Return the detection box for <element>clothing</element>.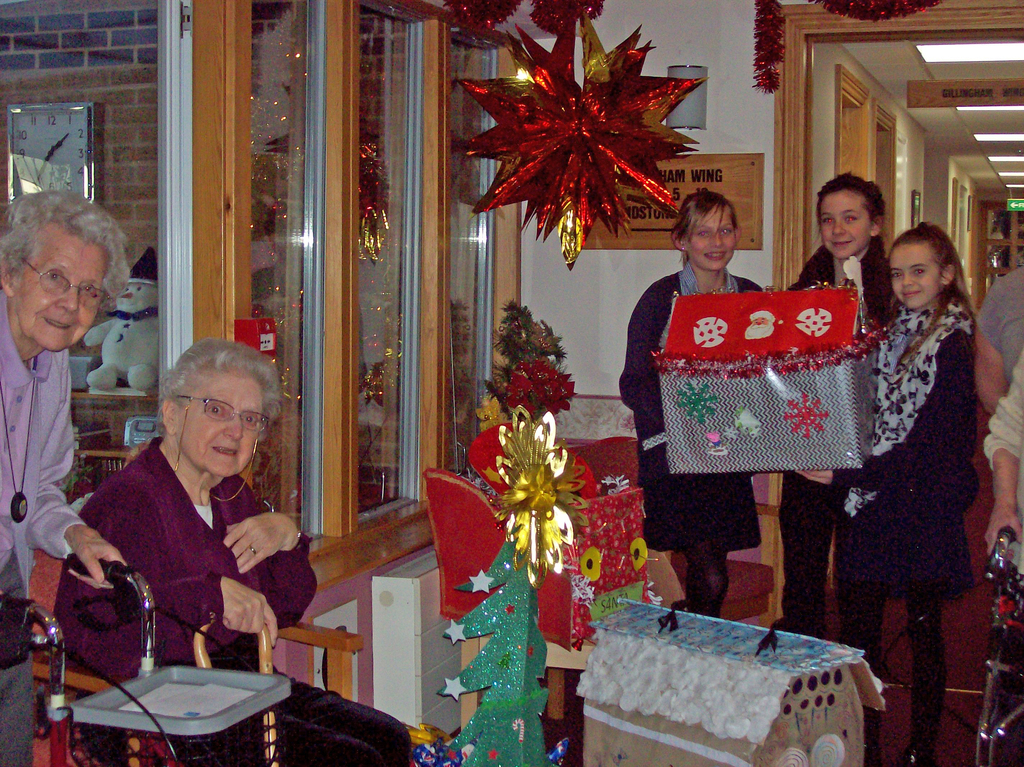
0,280,88,766.
